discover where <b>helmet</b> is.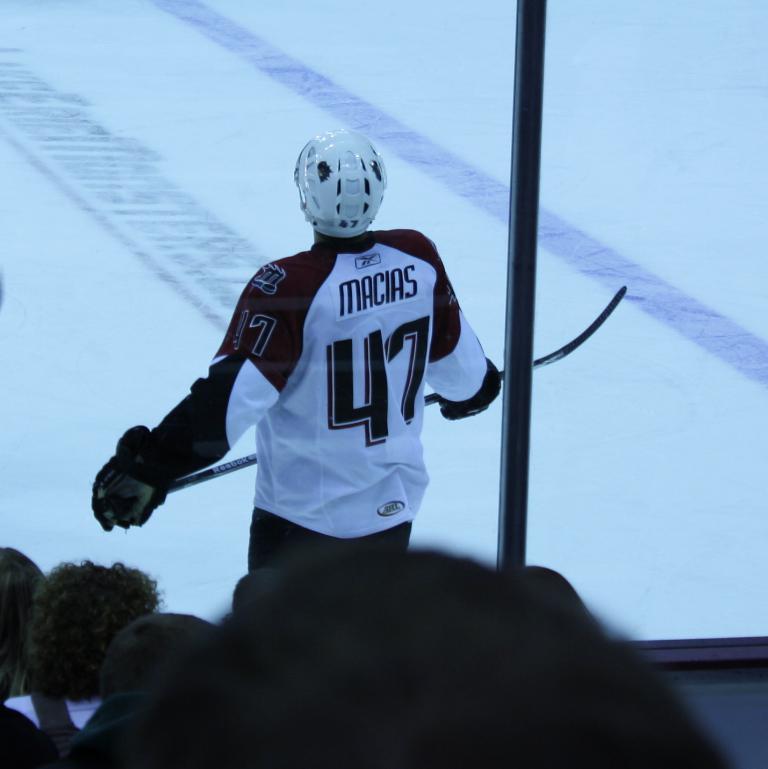
Discovered at 291:142:394:241.
